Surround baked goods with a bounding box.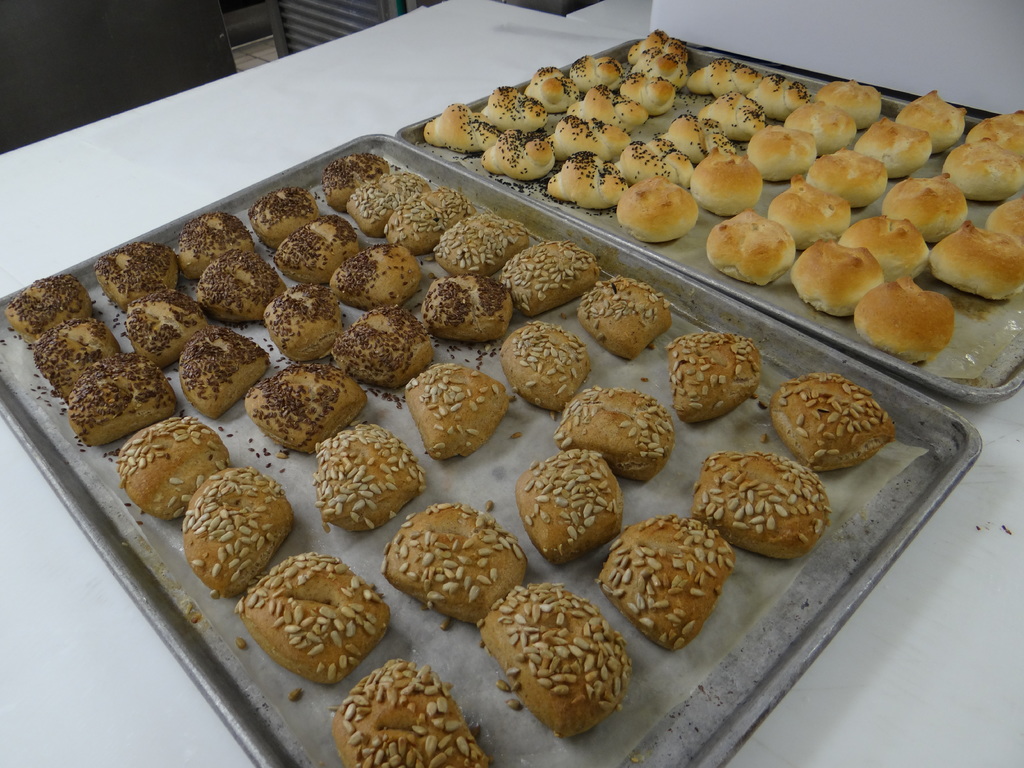
{"left": 499, "top": 240, "right": 604, "bottom": 318}.
